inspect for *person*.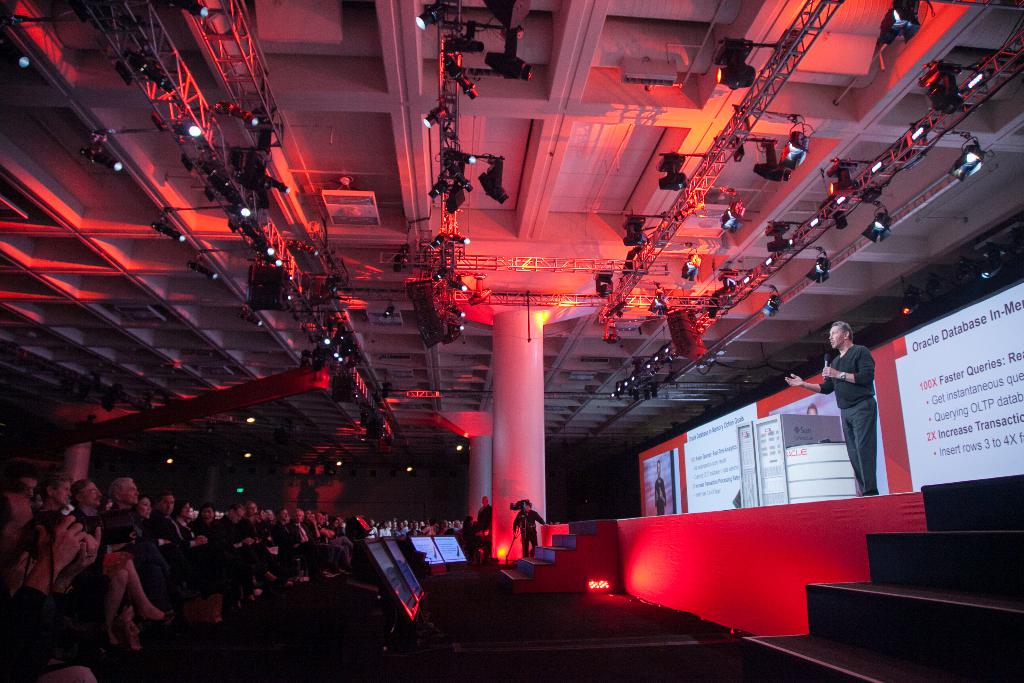
Inspection: (left=652, top=458, right=667, bottom=516).
